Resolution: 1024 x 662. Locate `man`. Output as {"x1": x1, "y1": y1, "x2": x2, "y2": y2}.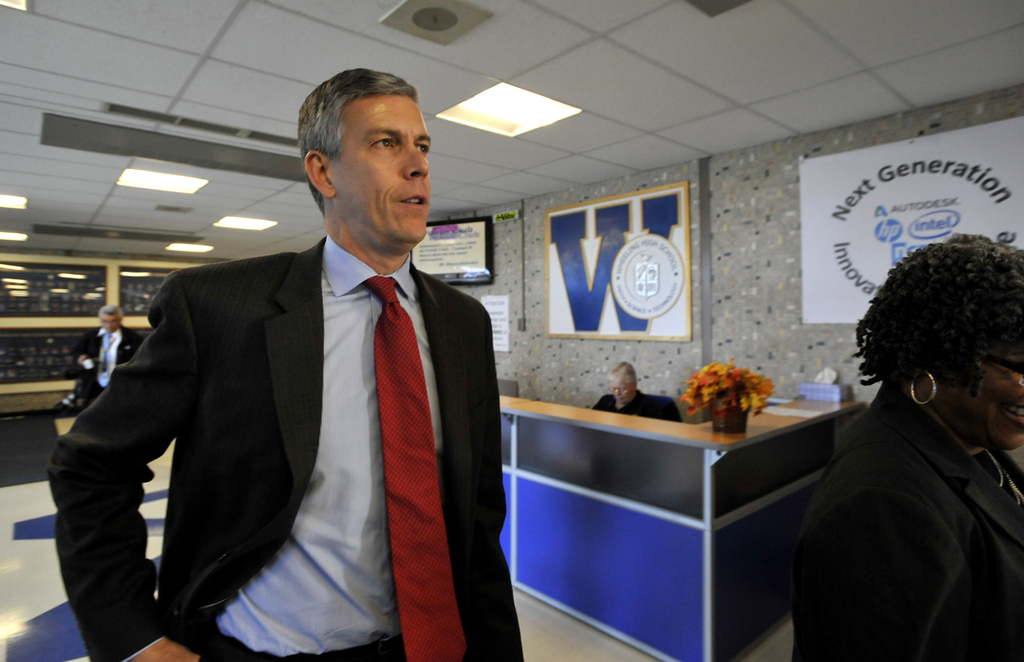
{"x1": 72, "y1": 92, "x2": 527, "y2": 652}.
